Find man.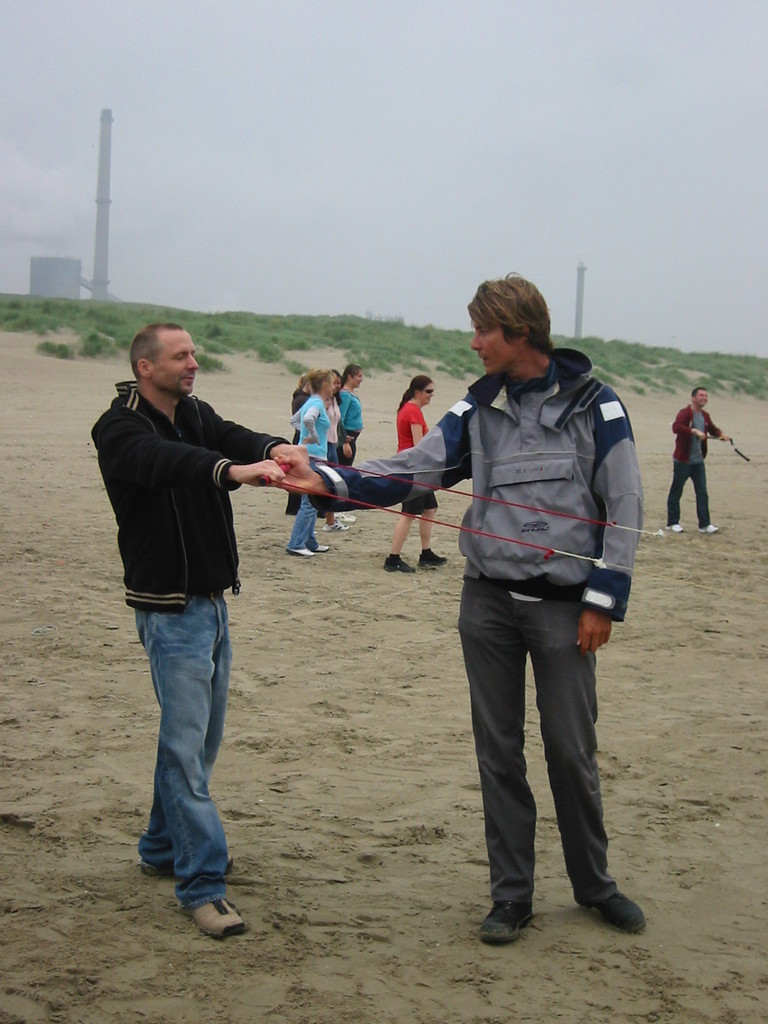
<box>75,321,296,930</box>.
